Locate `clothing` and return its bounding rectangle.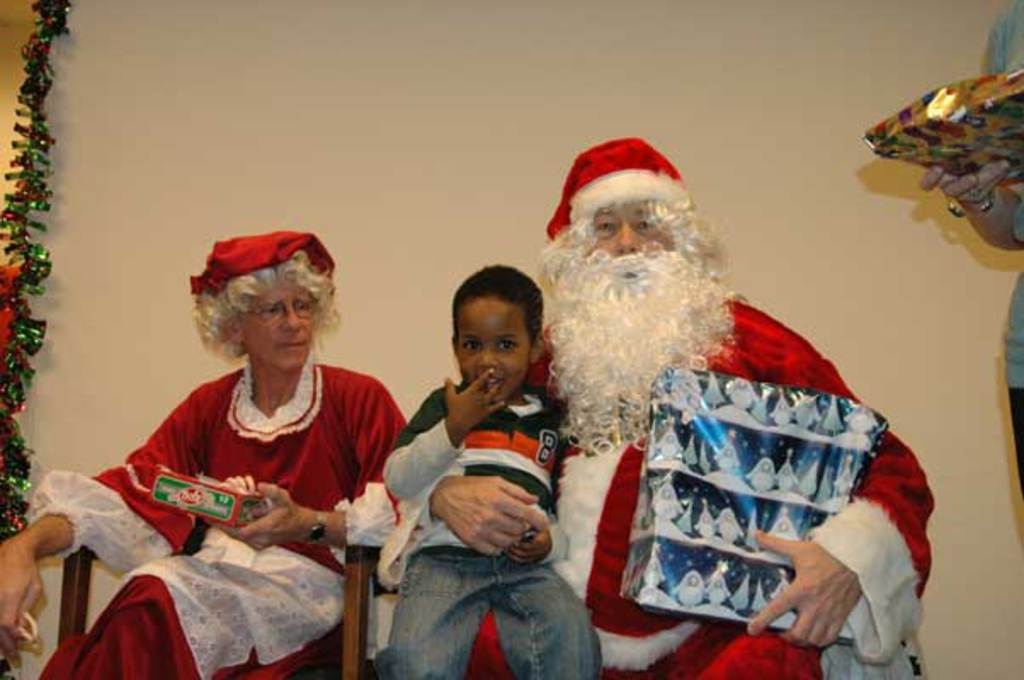
Rect(990, 0, 1022, 515).
